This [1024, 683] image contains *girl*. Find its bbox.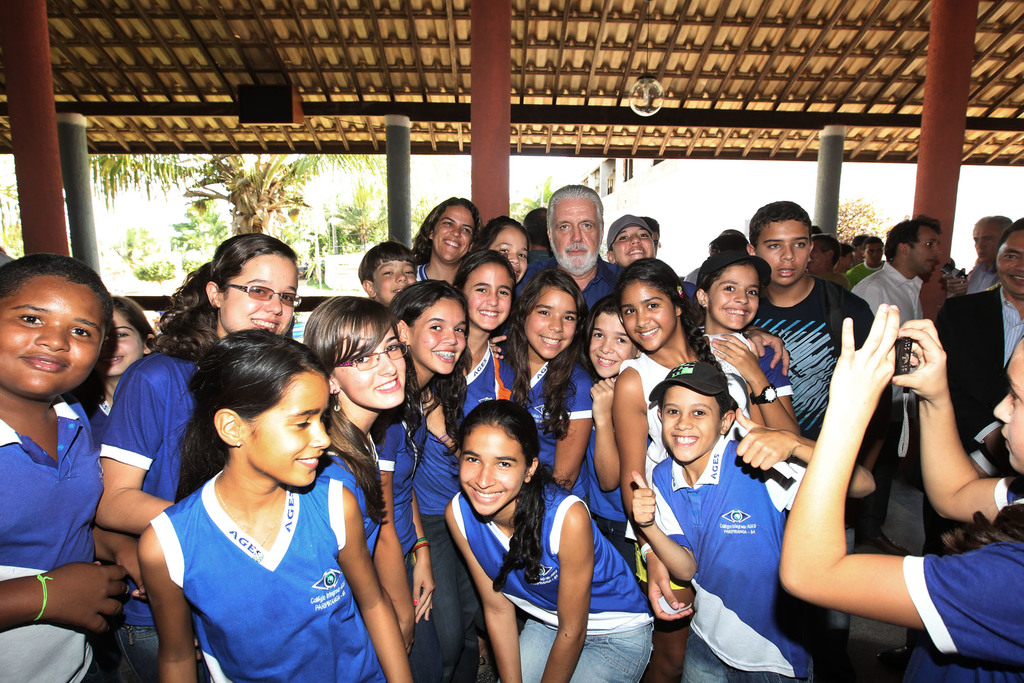
449, 254, 514, 424.
